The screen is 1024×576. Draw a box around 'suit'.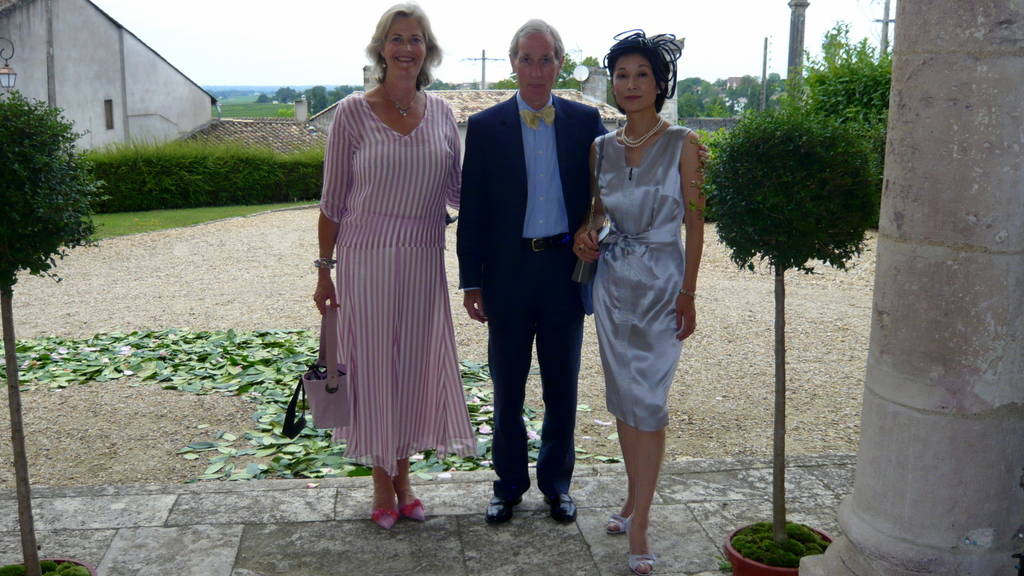
region(449, 82, 614, 497).
